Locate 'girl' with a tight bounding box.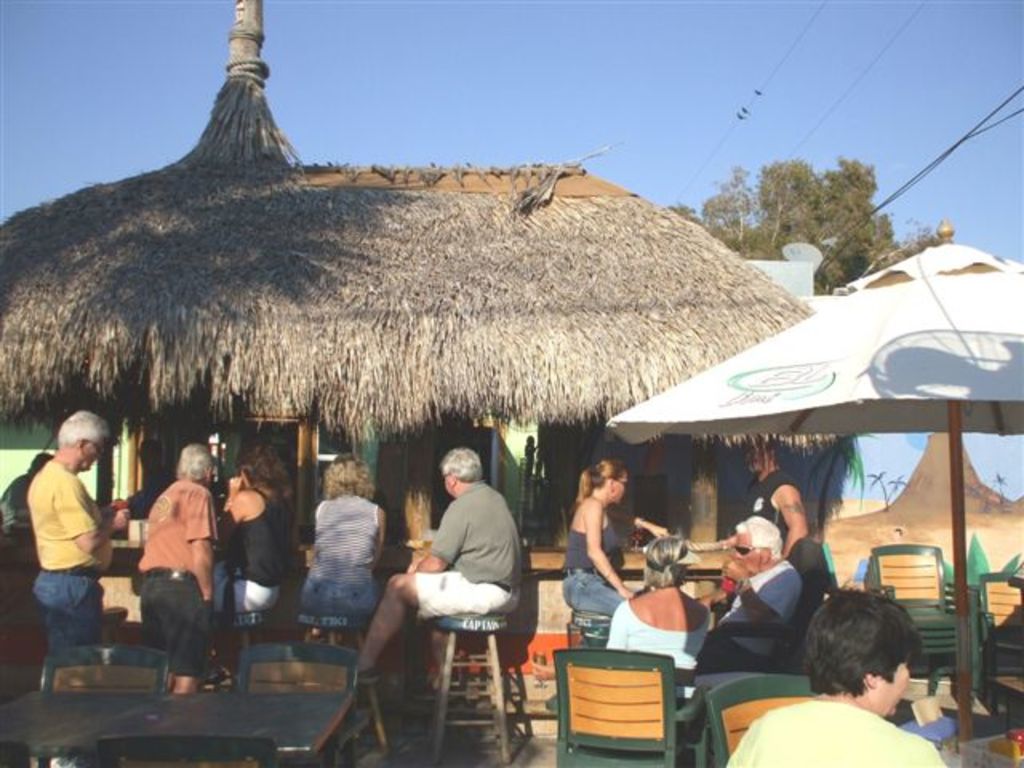
box=[203, 437, 294, 611].
